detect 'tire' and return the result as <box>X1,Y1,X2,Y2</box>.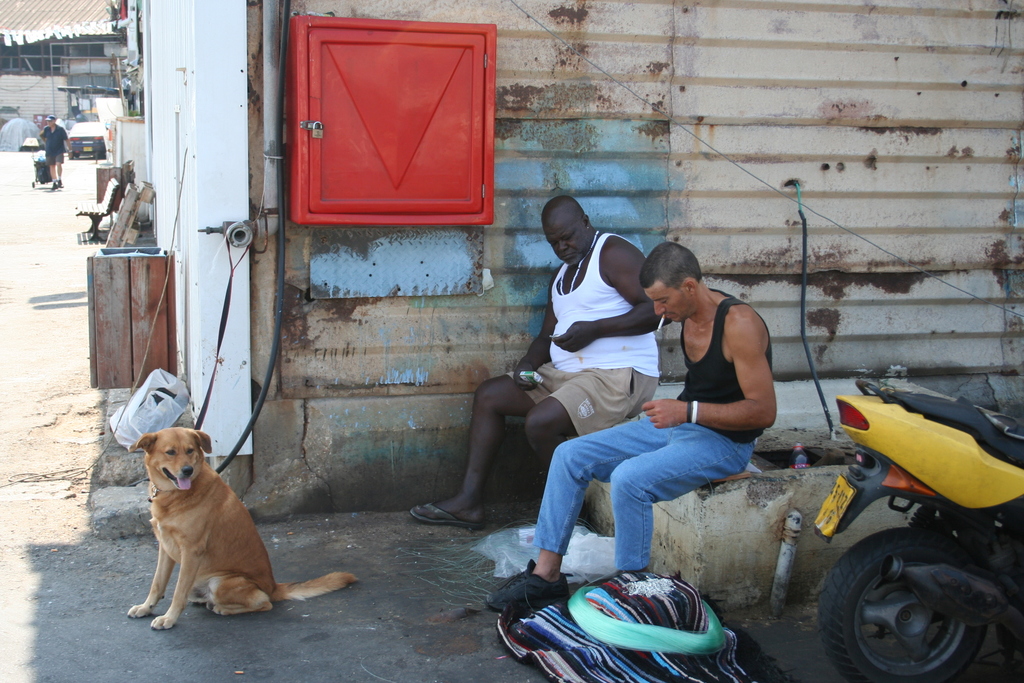
<box>817,545,1007,679</box>.
